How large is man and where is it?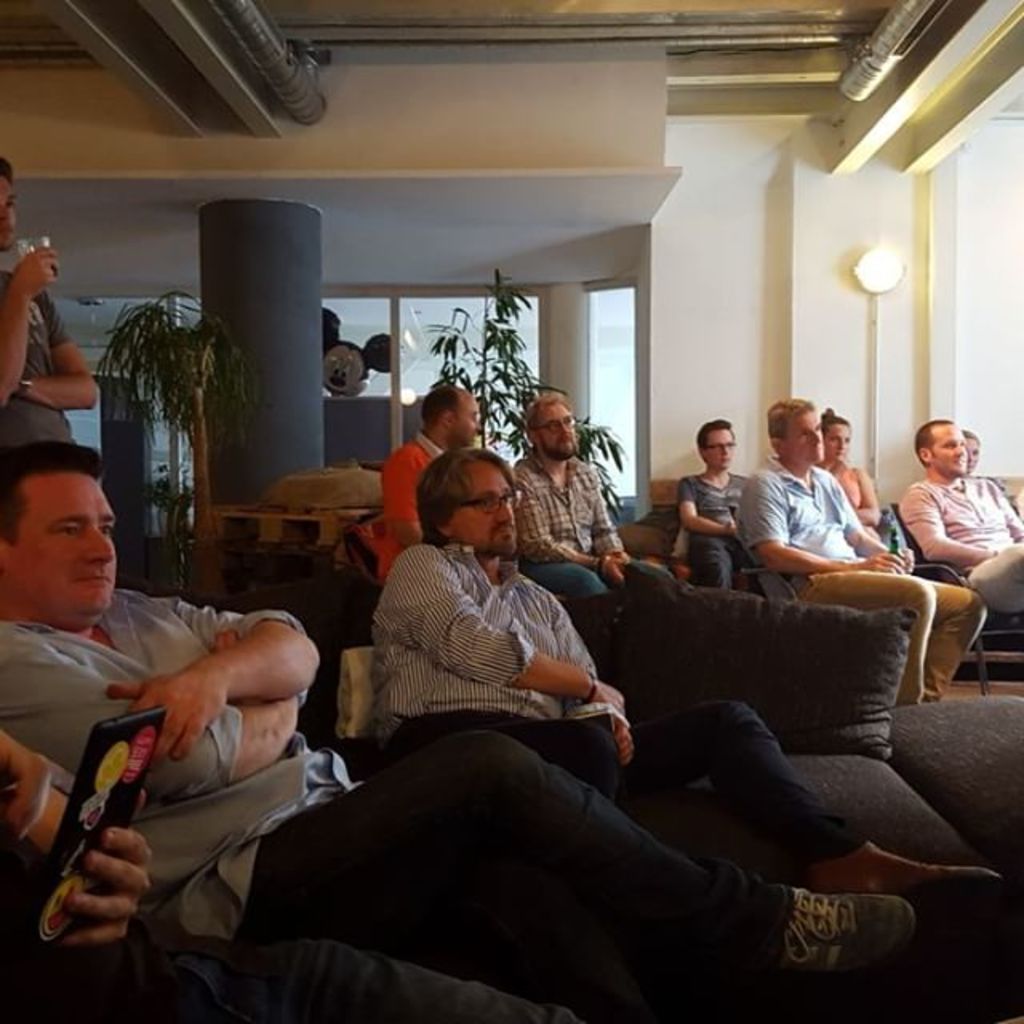
Bounding box: <box>0,442,925,1022</box>.
